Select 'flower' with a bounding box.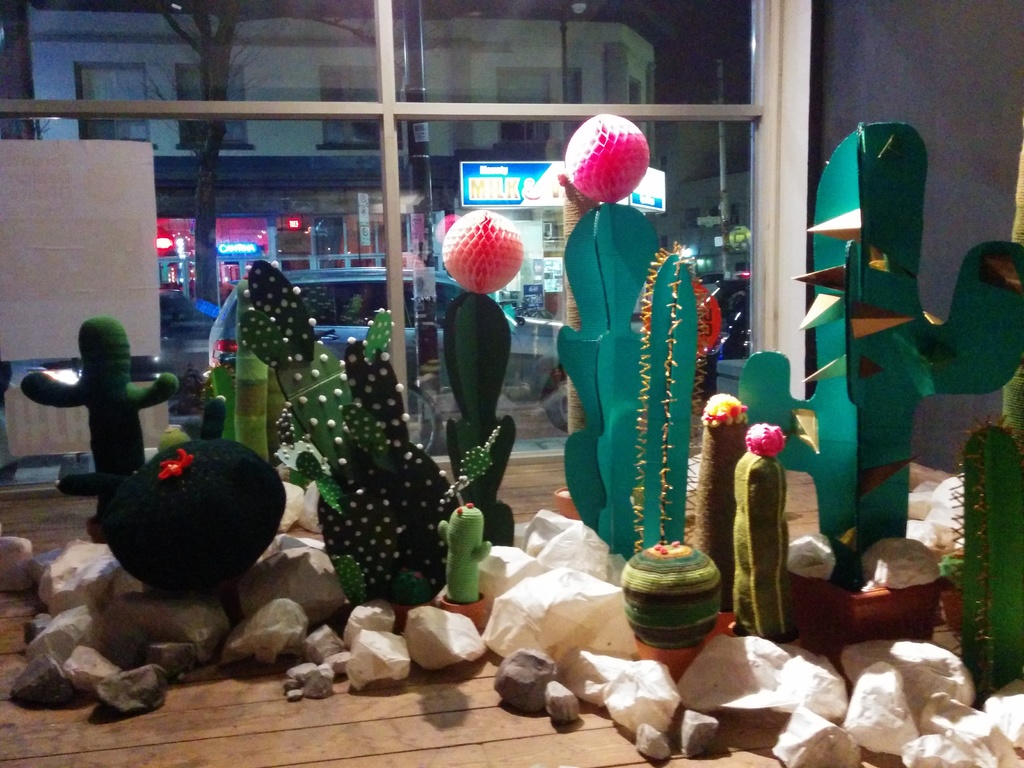
select_region(701, 394, 747, 426).
